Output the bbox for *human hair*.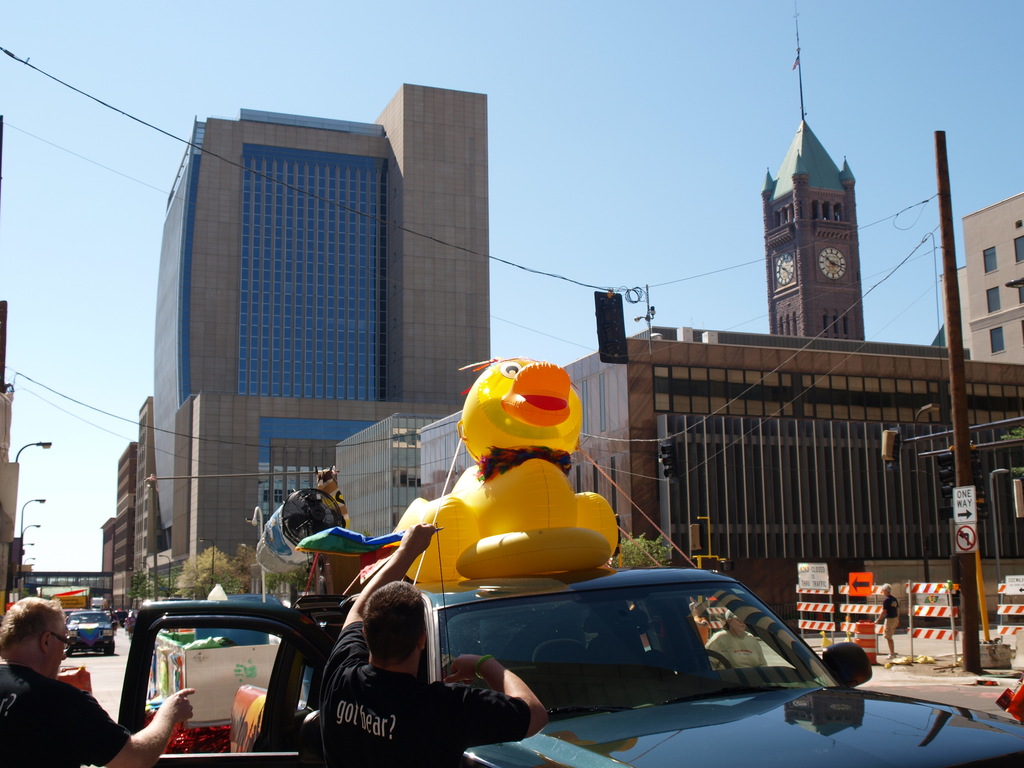
box=[362, 579, 427, 666].
